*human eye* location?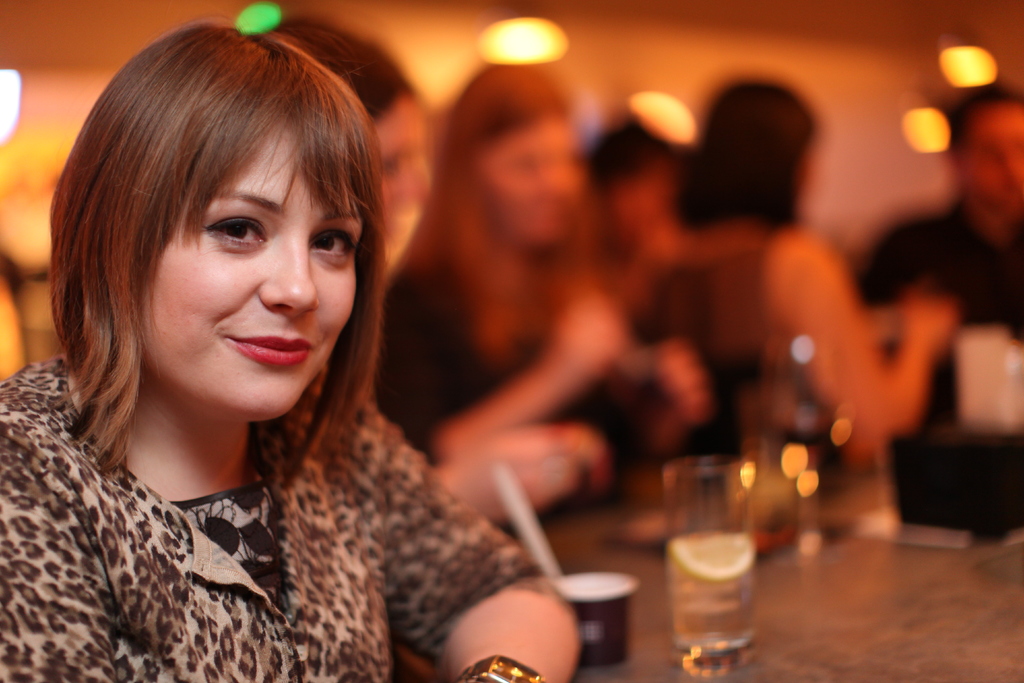
Rect(200, 206, 269, 256)
